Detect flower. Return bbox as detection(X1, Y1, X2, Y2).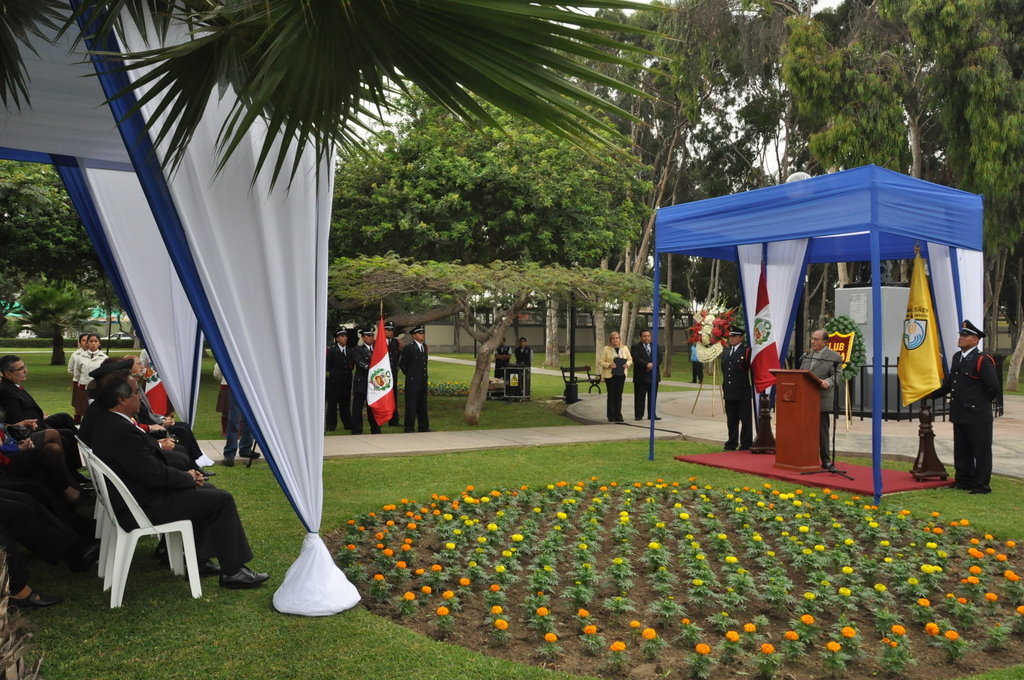
detection(1003, 569, 1021, 583).
